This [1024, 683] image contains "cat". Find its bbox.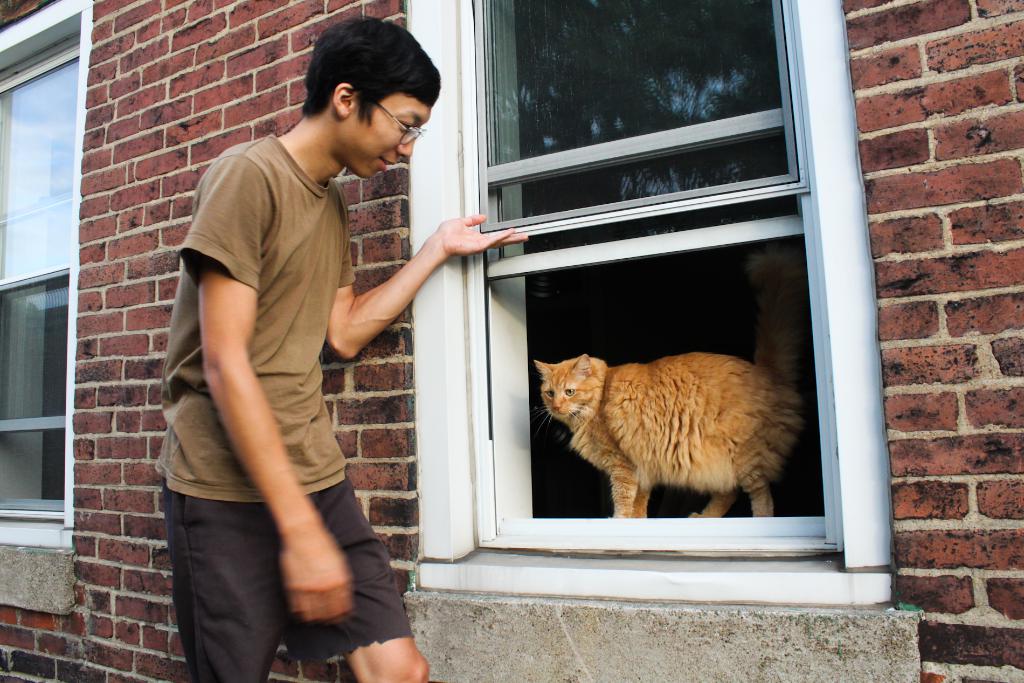
x1=533, y1=350, x2=808, y2=519.
